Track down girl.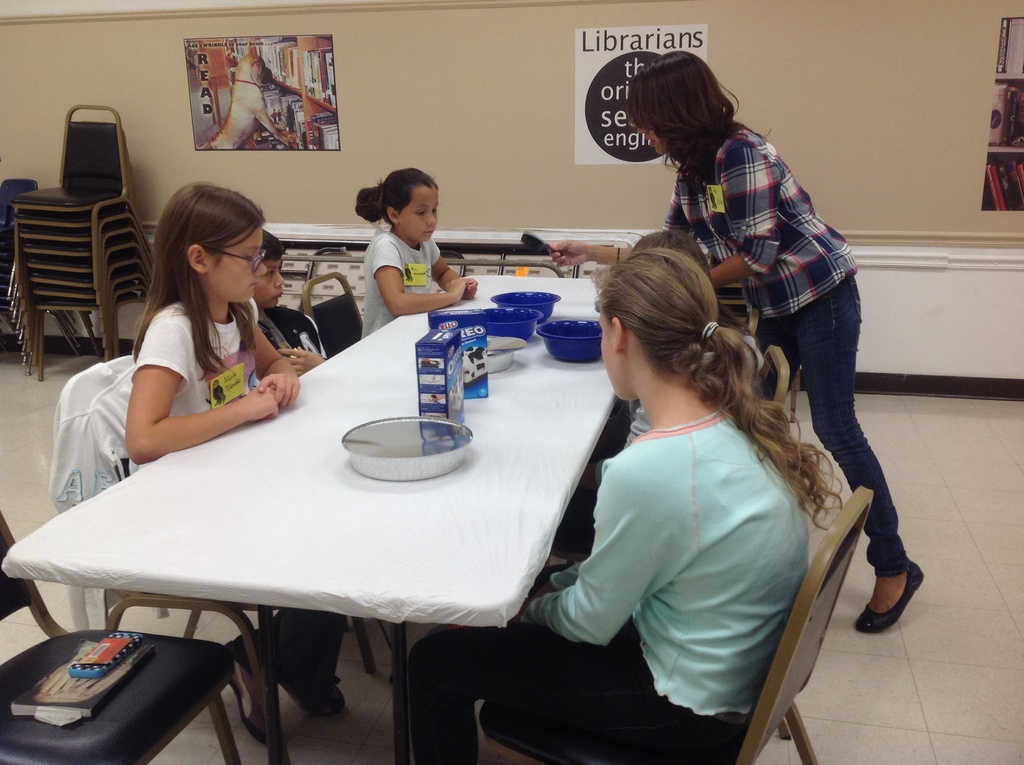
Tracked to <bbox>126, 182, 348, 745</bbox>.
